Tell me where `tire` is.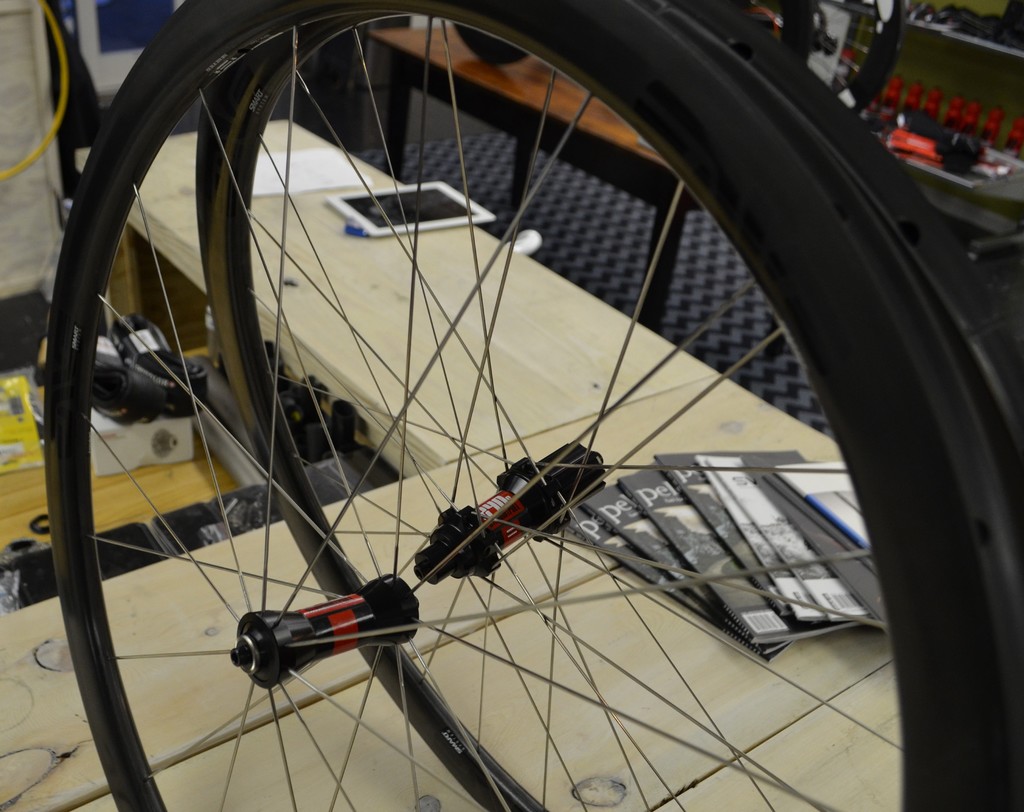
`tire` is at crop(196, 1, 1020, 811).
